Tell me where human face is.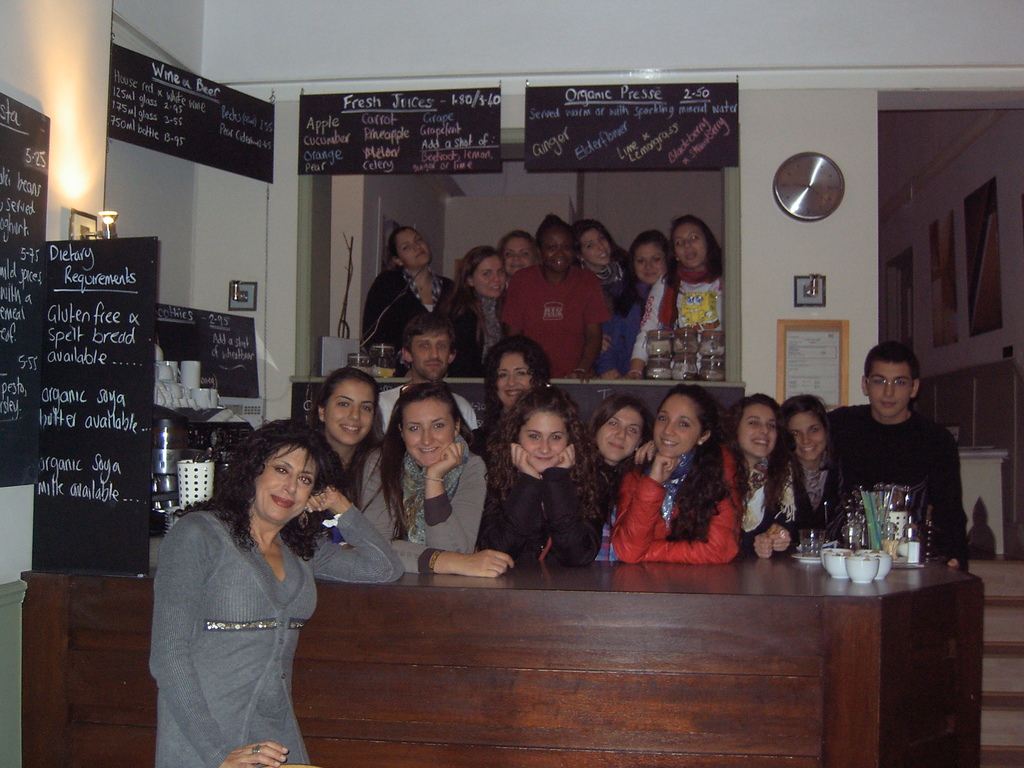
human face is at (x1=323, y1=380, x2=374, y2=445).
